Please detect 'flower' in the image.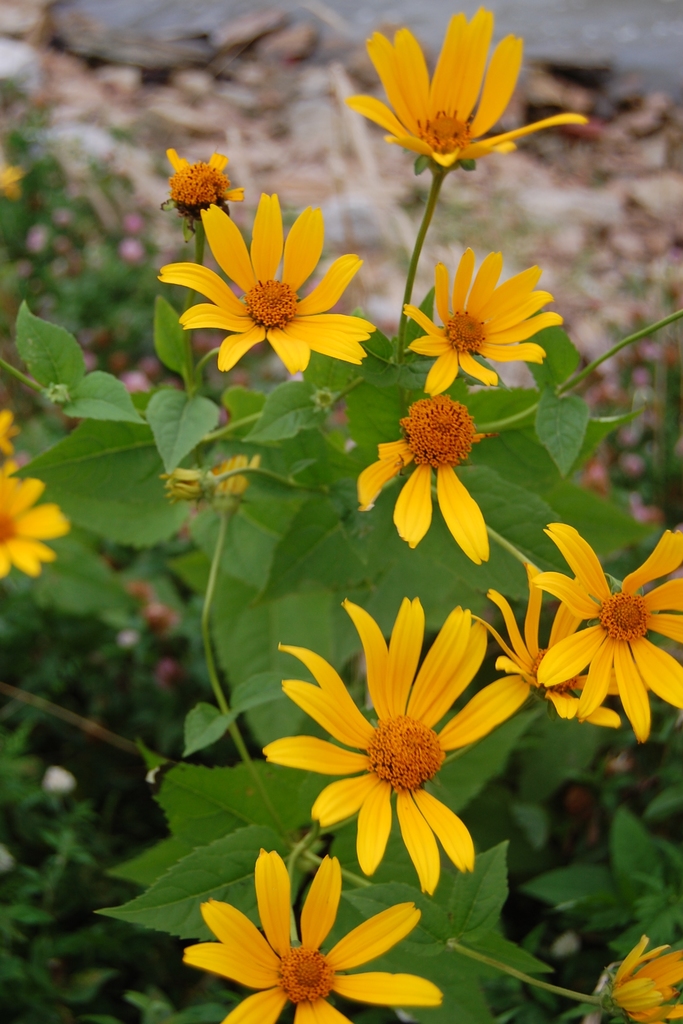
<box>161,188,375,379</box>.
